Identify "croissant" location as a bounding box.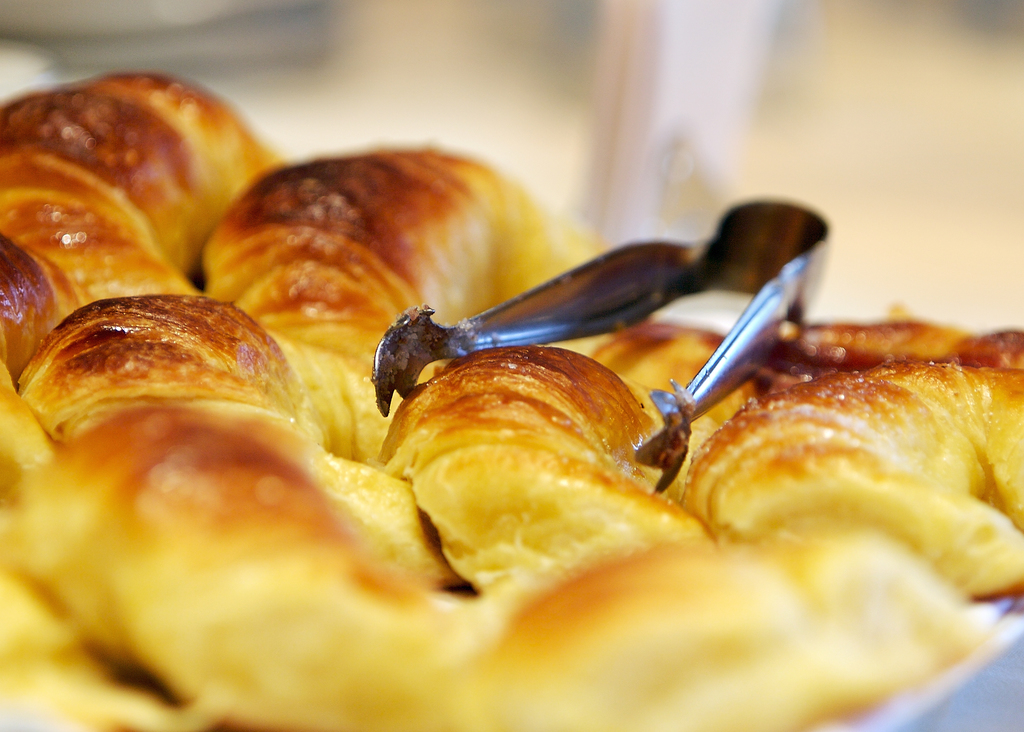
crop(0, 234, 55, 505).
